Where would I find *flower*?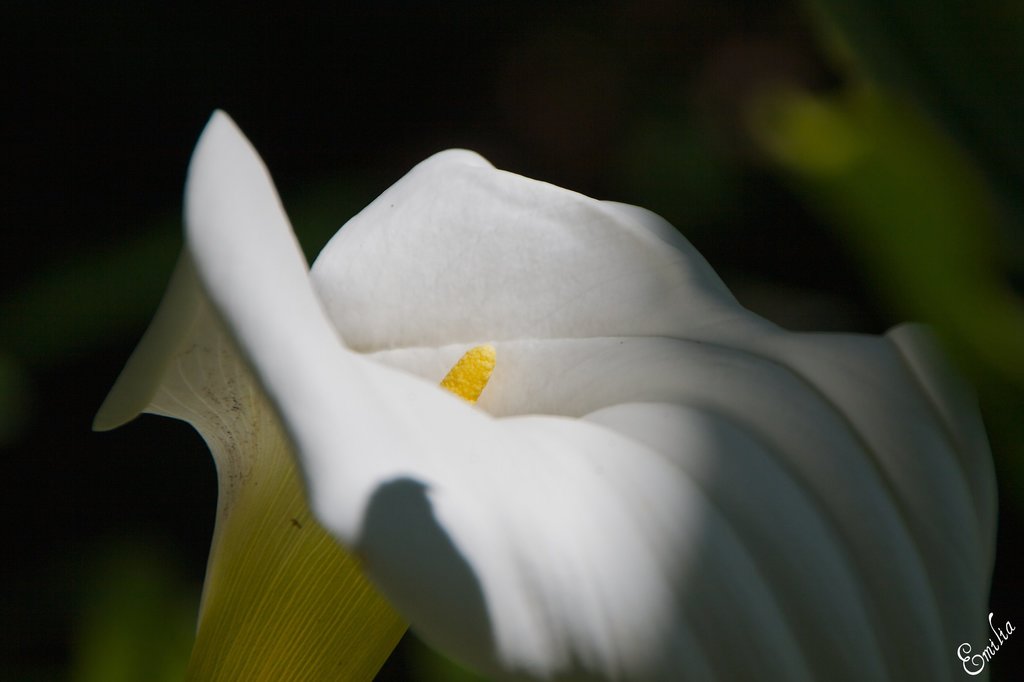
At bbox=[15, 123, 1023, 681].
